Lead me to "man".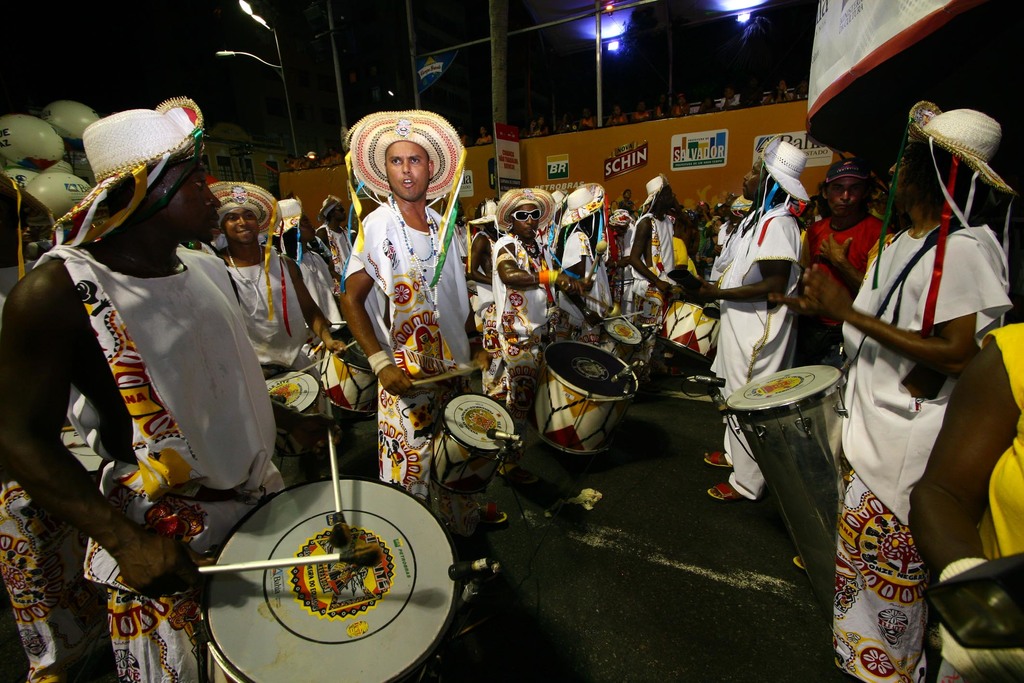
Lead to box=[685, 136, 811, 501].
